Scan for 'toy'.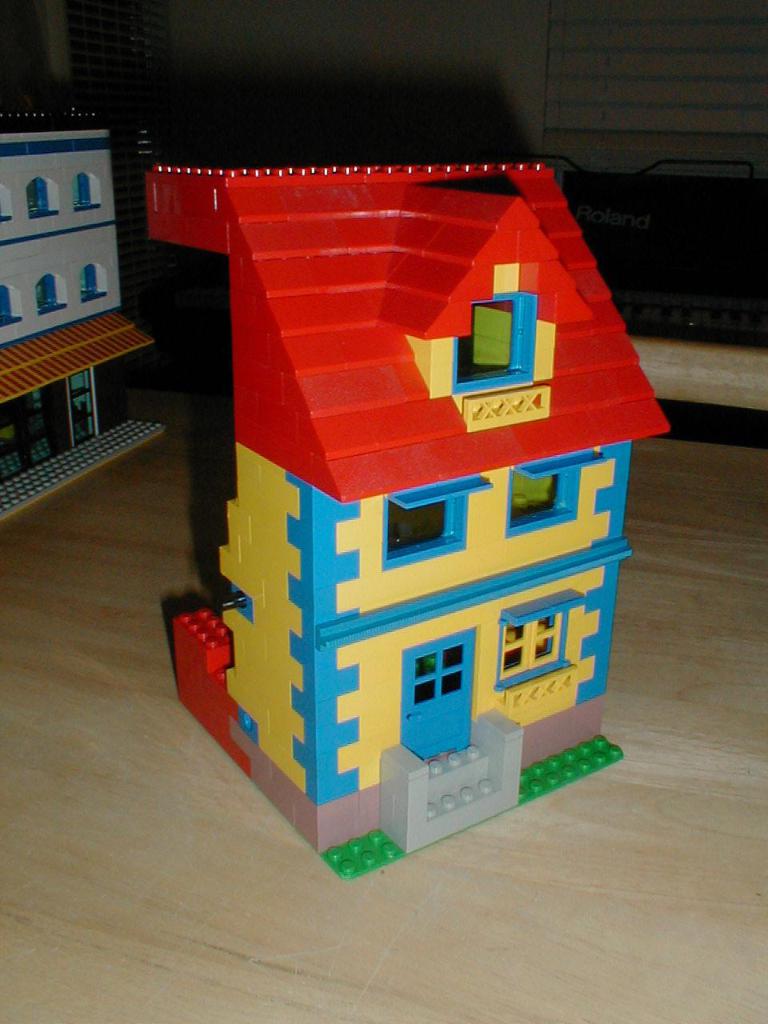
Scan result: rect(157, 146, 685, 894).
